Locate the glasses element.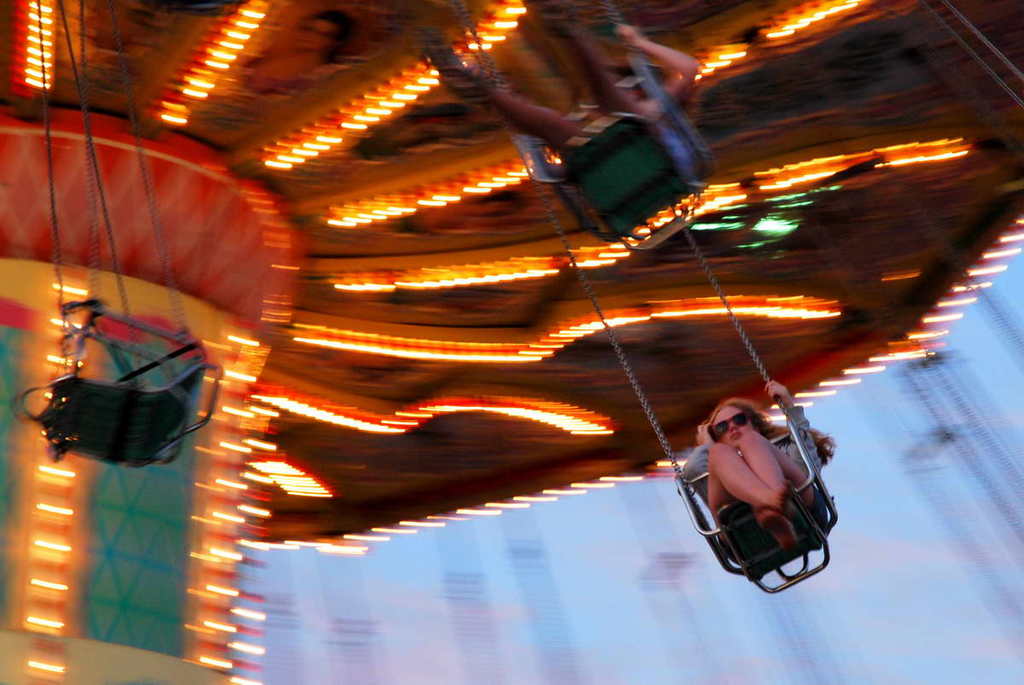
Element bbox: 709/406/761/439.
